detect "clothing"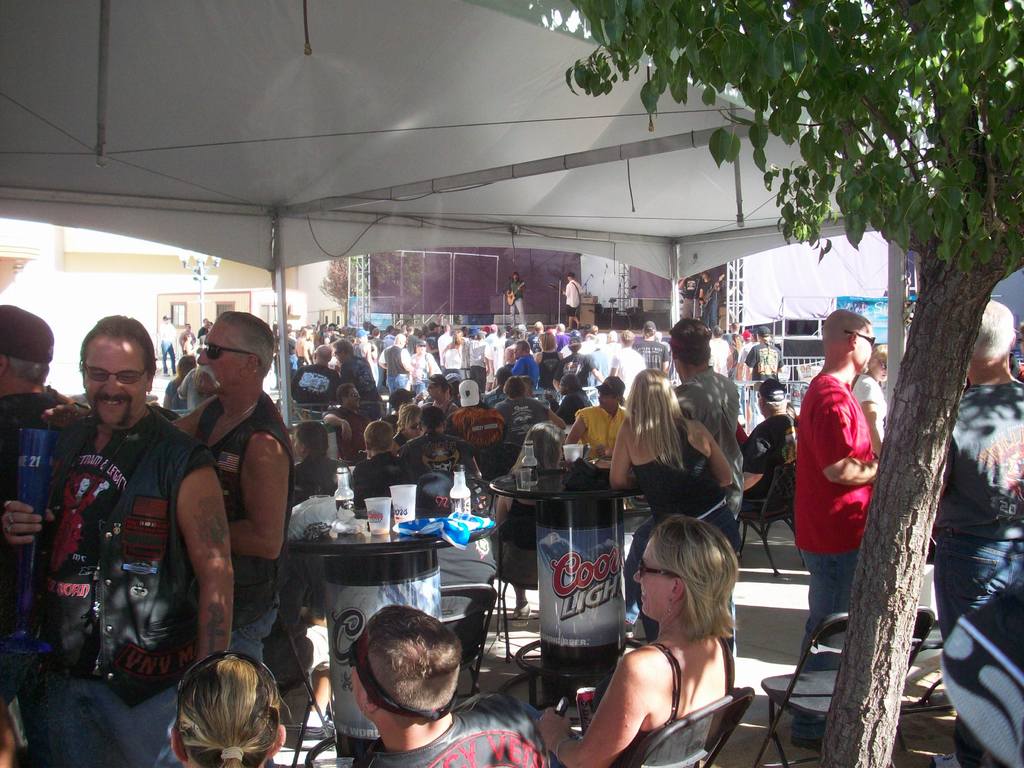
[792,358,874,654]
